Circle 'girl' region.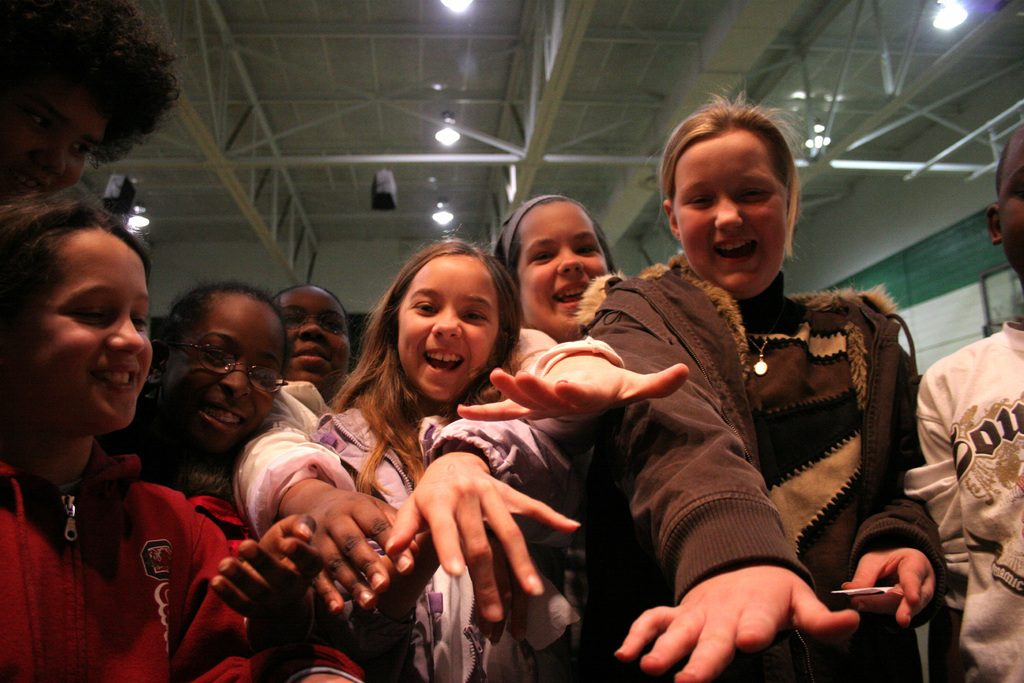
Region: 96,276,529,682.
